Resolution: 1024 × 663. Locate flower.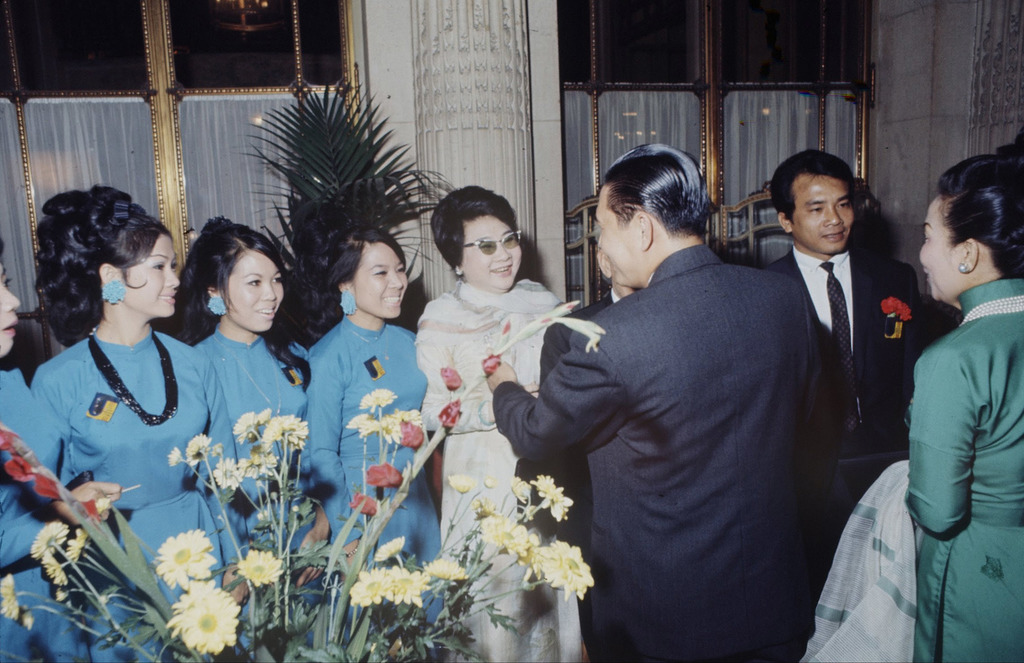
bbox(422, 562, 470, 582).
